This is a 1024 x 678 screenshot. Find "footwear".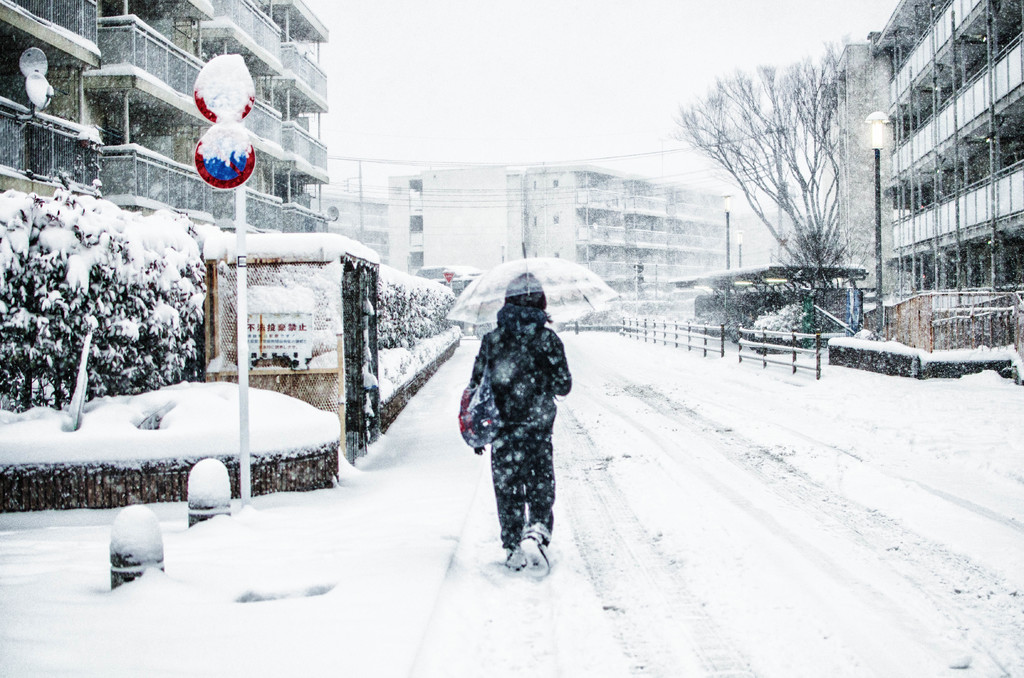
Bounding box: Rect(515, 526, 556, 573).
